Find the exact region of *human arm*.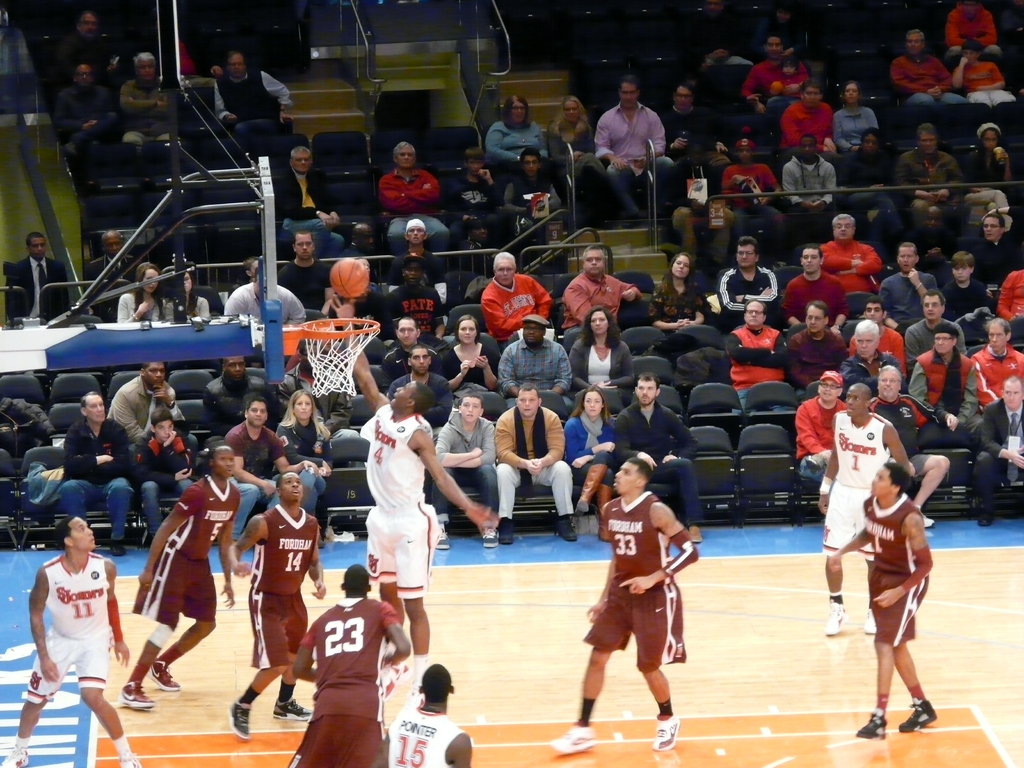
Exact region: select_region(883, 422, 913, 468).
